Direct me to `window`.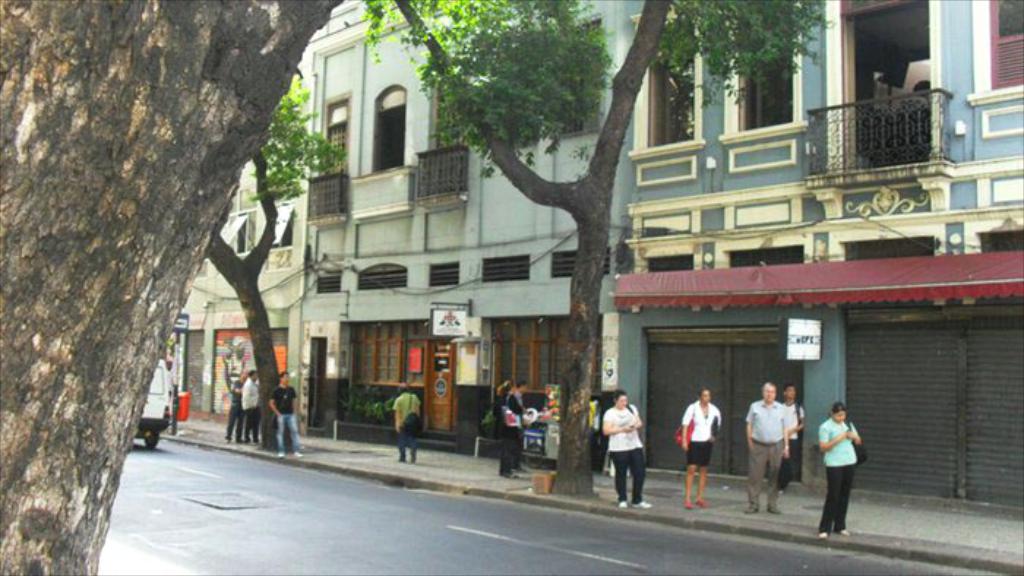
Direction: {"x1": 217, "y1": 211, "x2": 255, "y2": 247}.
